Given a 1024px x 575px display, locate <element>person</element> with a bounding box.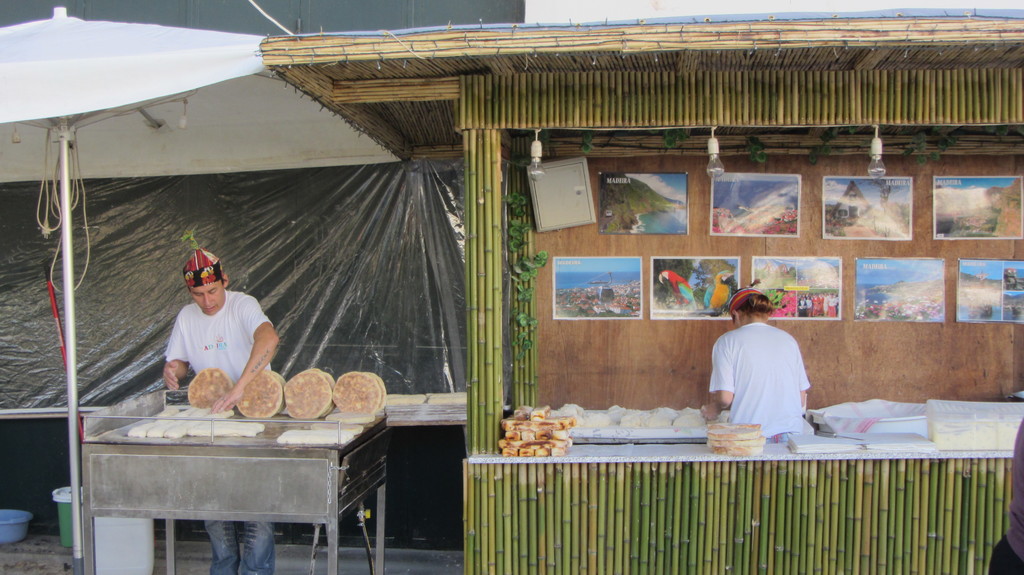
Located: [161,253,280,569].
